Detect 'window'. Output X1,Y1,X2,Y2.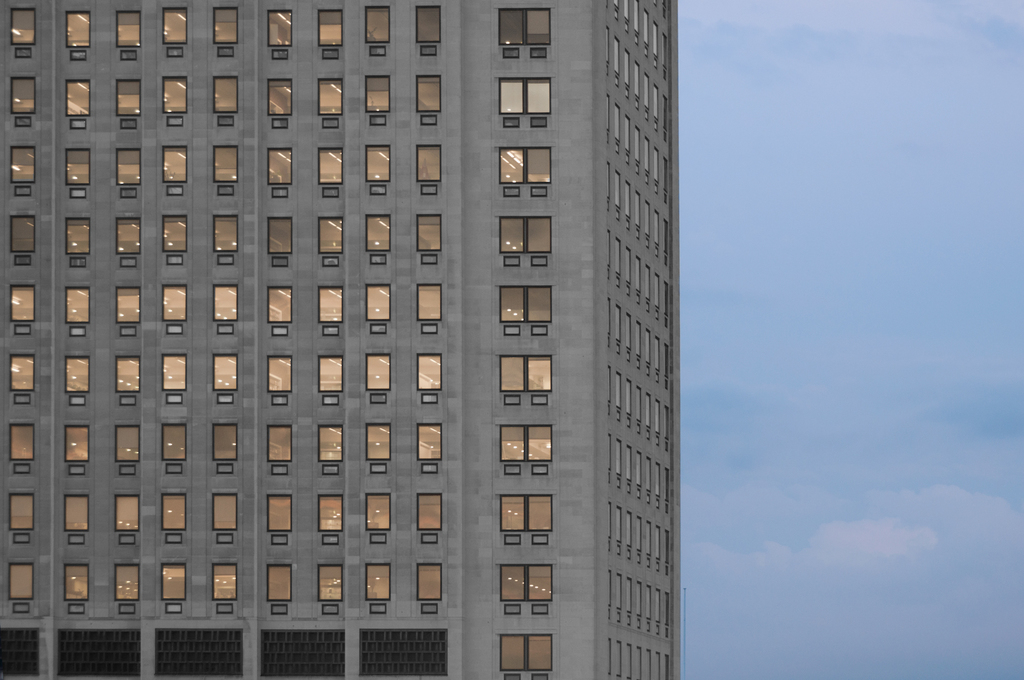
489,0,552,50.
